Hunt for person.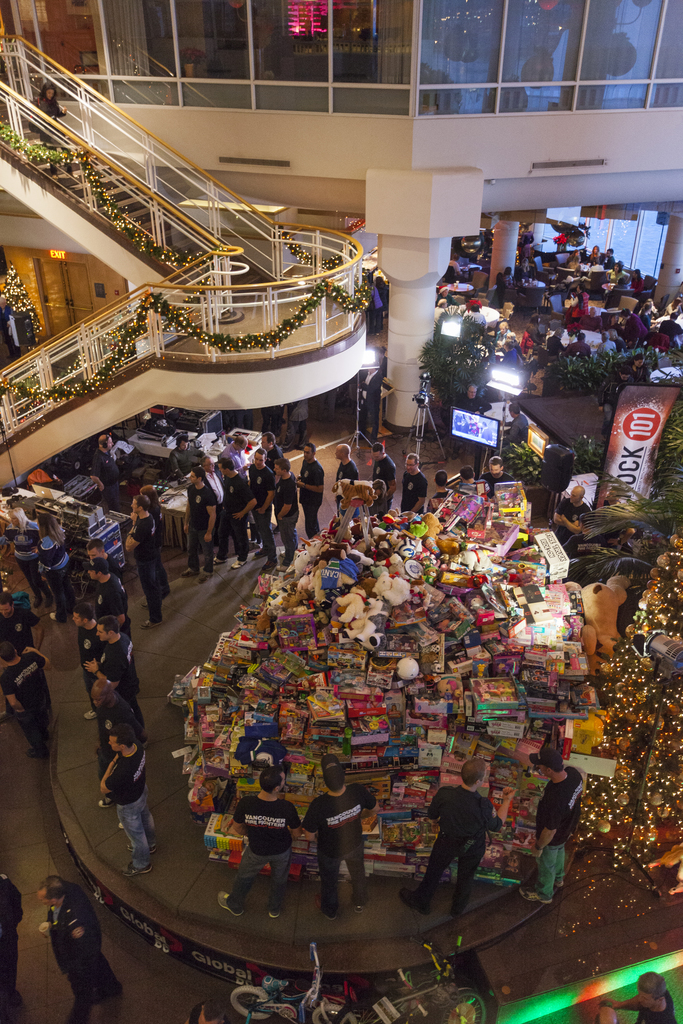
Hunted down at x1=96, y1=678, x2=138, y2=810.
